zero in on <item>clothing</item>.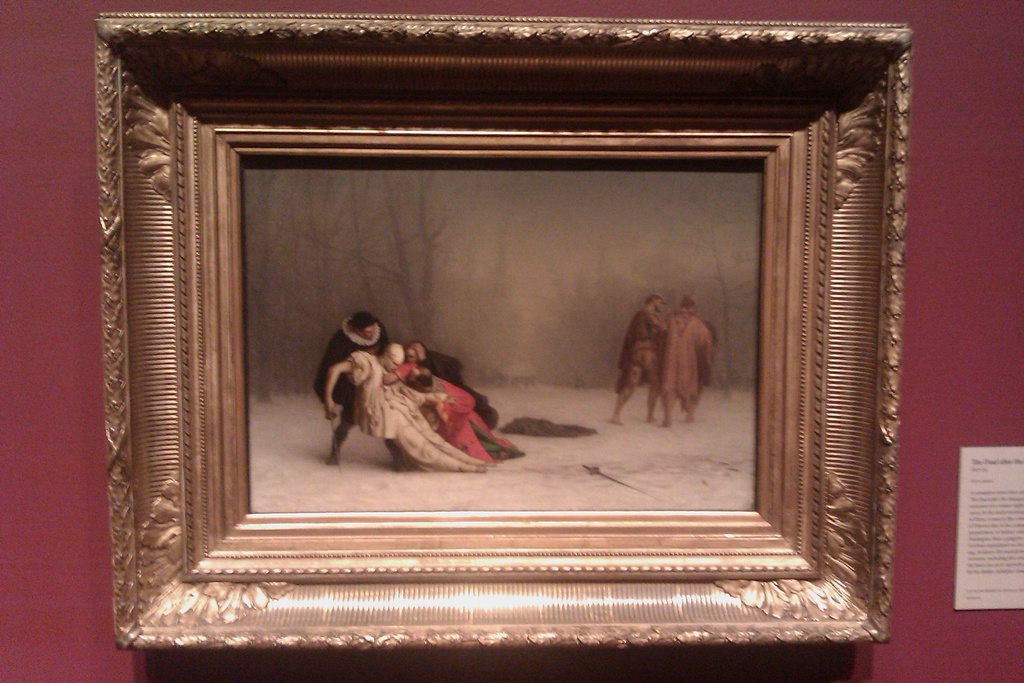
Zeroed in: select_region(668, 310, 704, 407).
